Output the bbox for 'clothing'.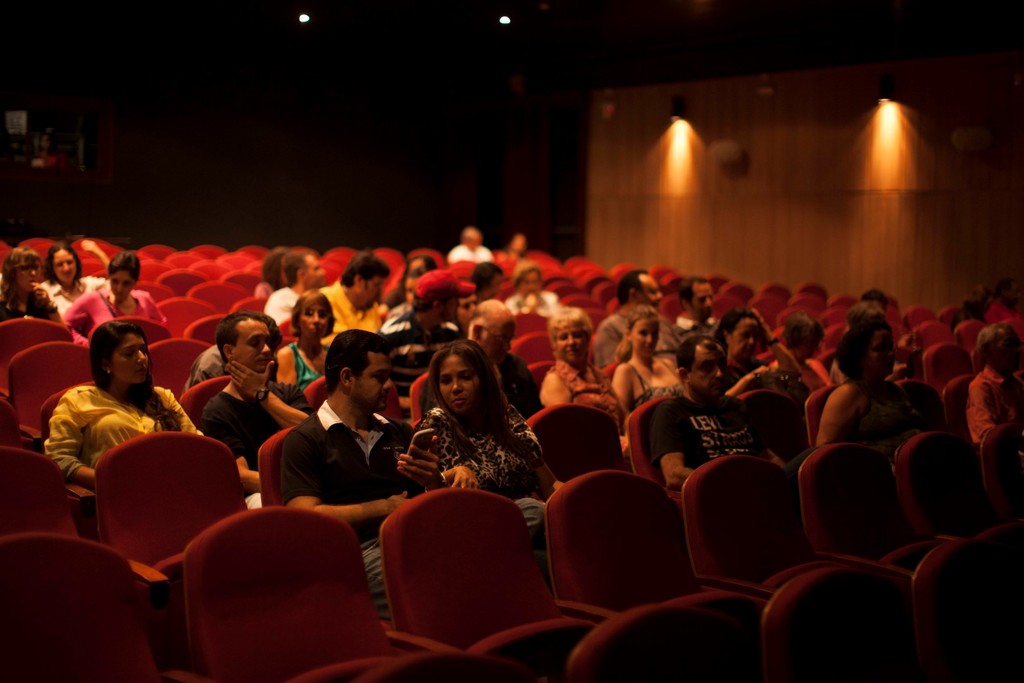
bbox(308, 283, 392, 338).
